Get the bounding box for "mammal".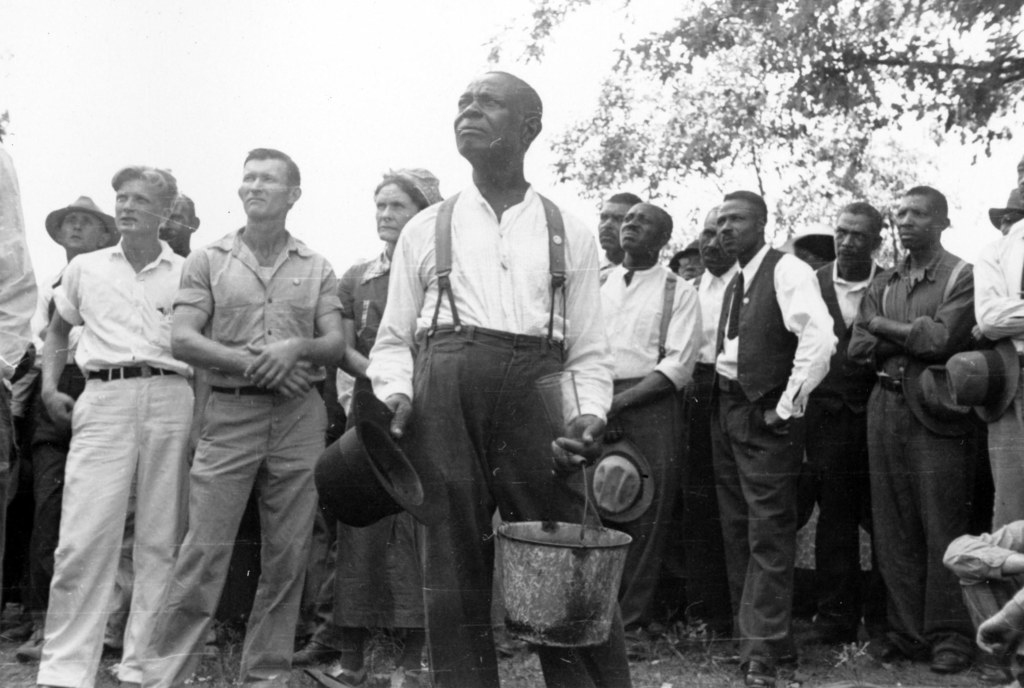
crop(698, 185, 836, 687).
